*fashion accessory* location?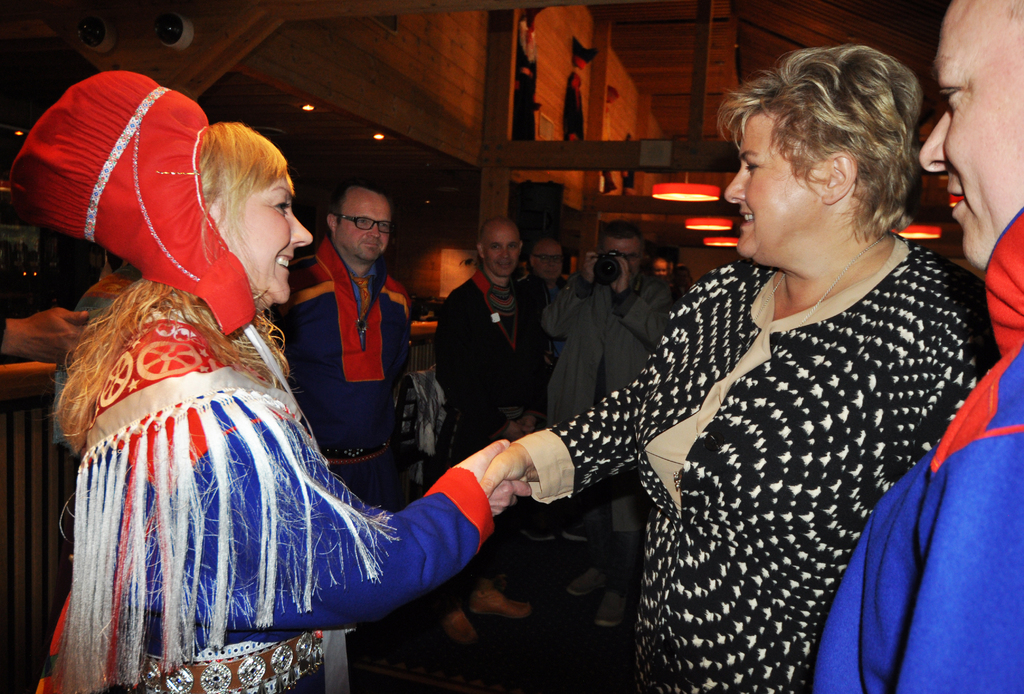
783, 230, 877, 330
